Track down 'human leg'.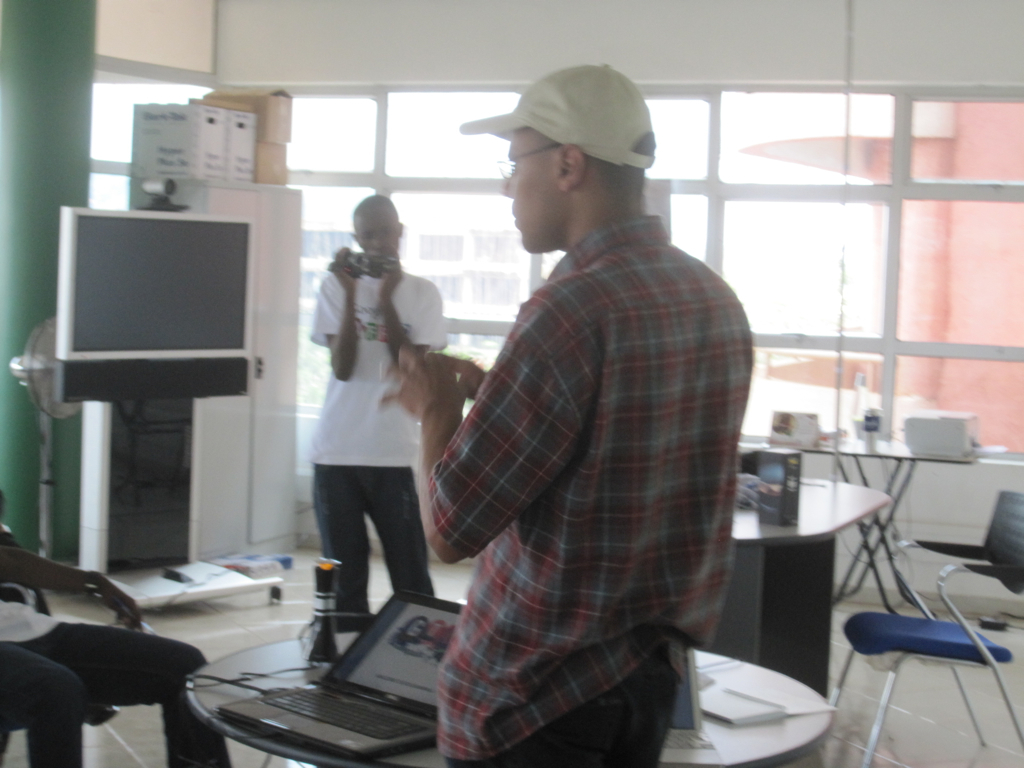
Tracked to box(0, 640, 87, 767).
